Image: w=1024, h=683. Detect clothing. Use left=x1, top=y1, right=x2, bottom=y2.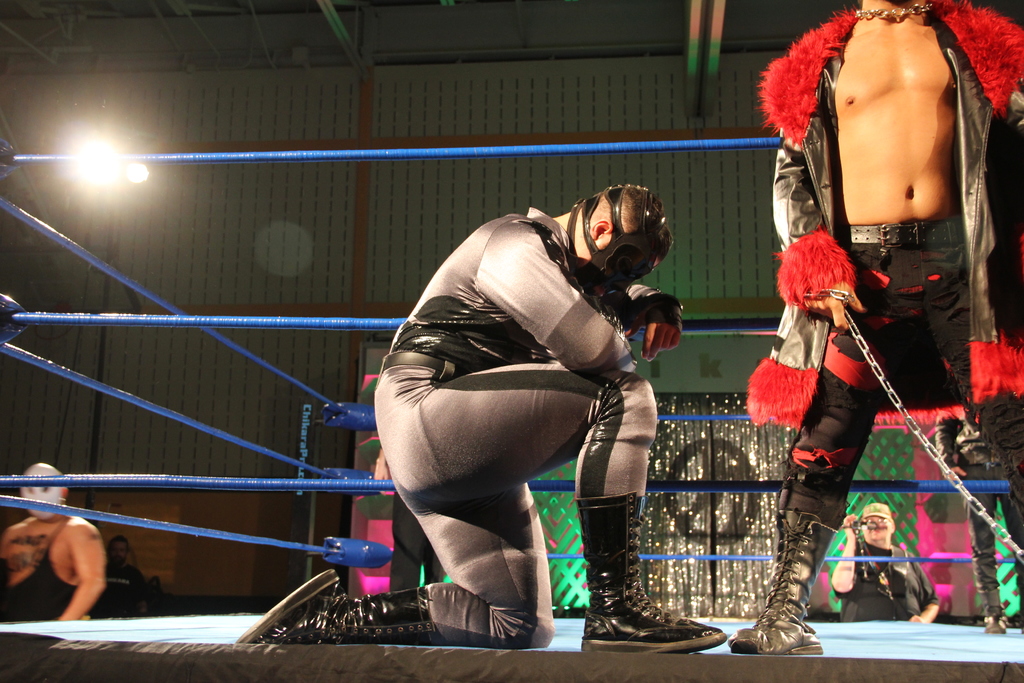
left=745, top=0, right=1023, bottom=532.
